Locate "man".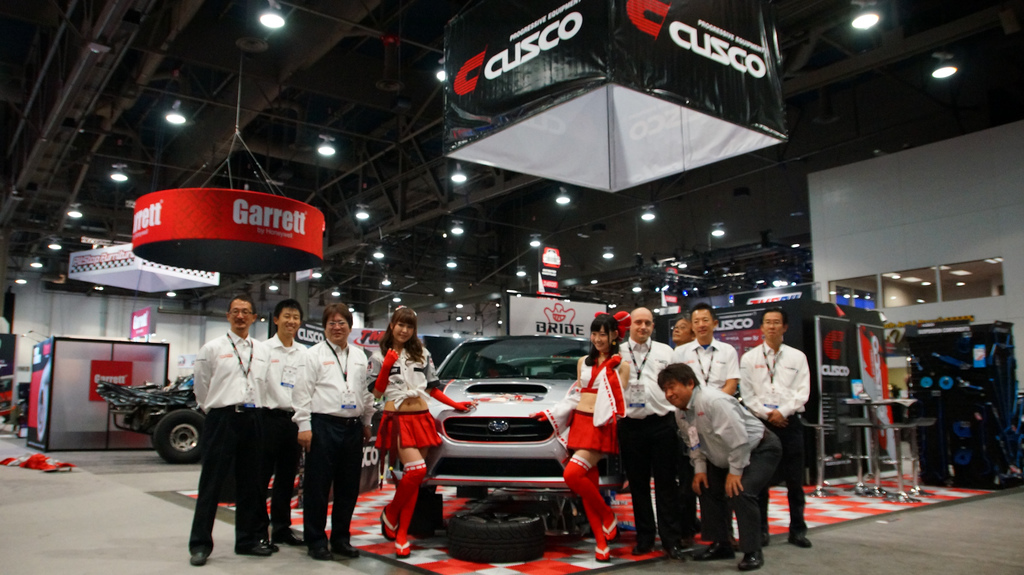
Bounding box: left=188, top=293, right=271, bottom=565.
